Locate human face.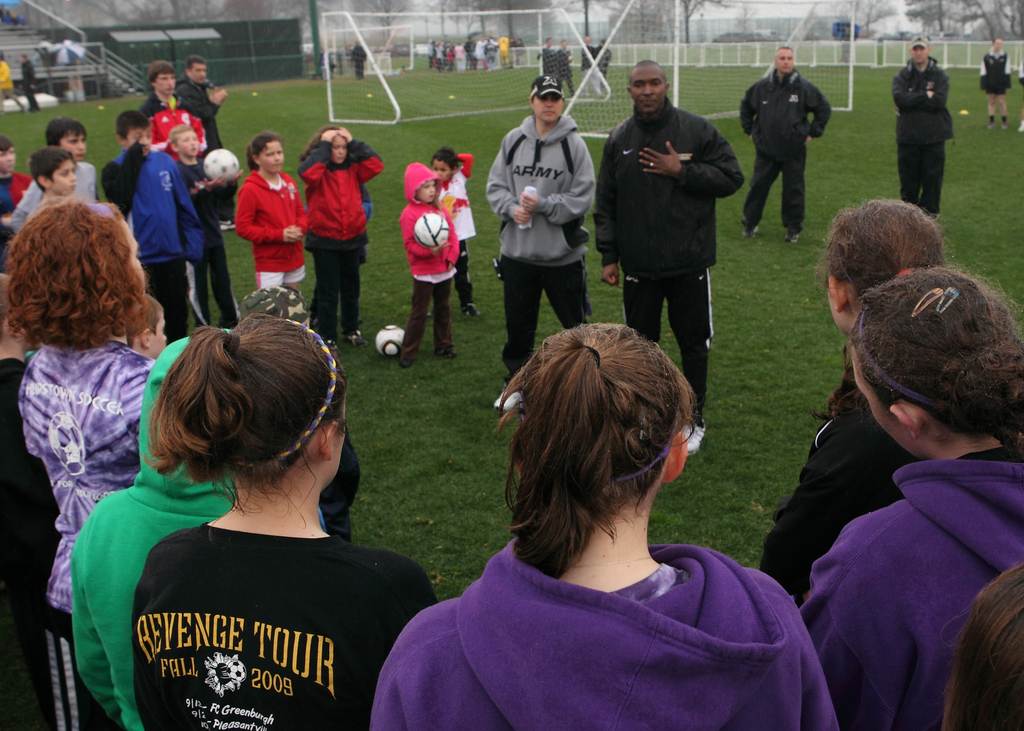
Bounding box: box=[193, 66, 204, 81].
